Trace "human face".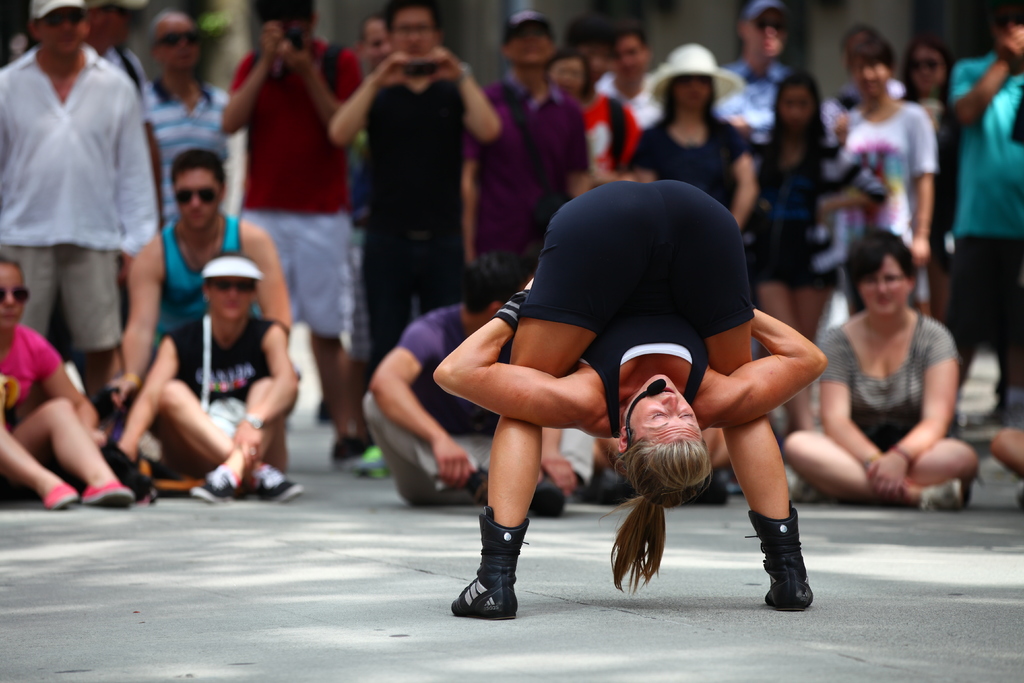
Traced to bbox(621, 37, 648, 85).
